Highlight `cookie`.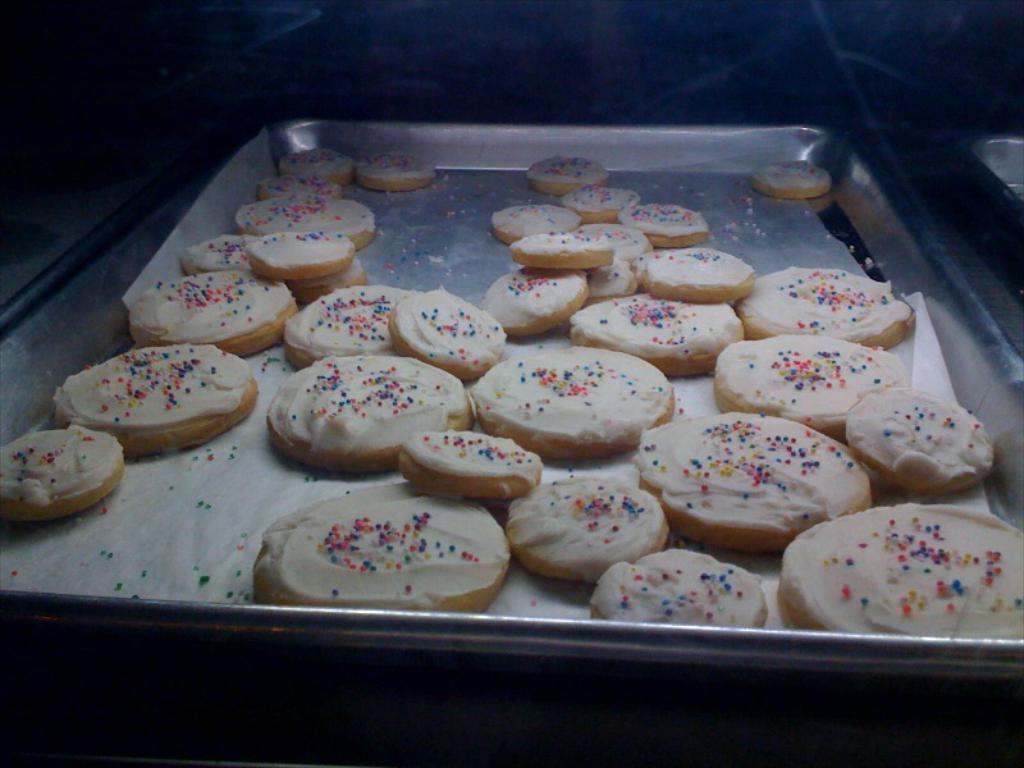
Highlighted region: Rect(527, 154, 608, 200).
